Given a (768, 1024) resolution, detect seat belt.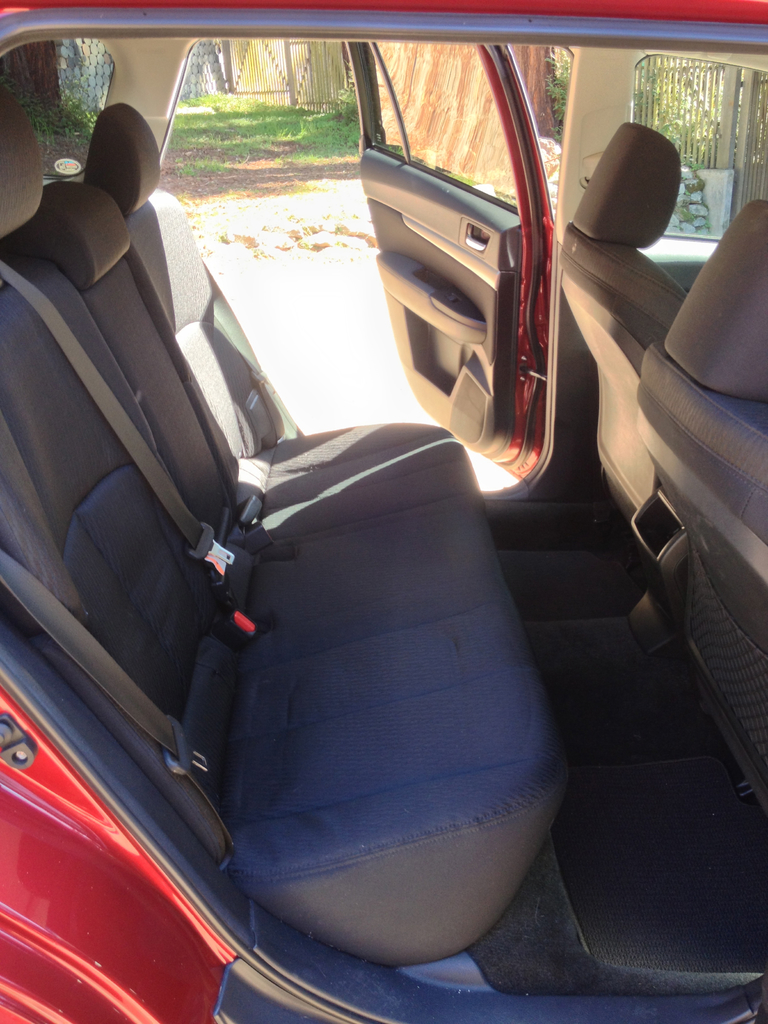
bbox(0, 249, 238, 587).
